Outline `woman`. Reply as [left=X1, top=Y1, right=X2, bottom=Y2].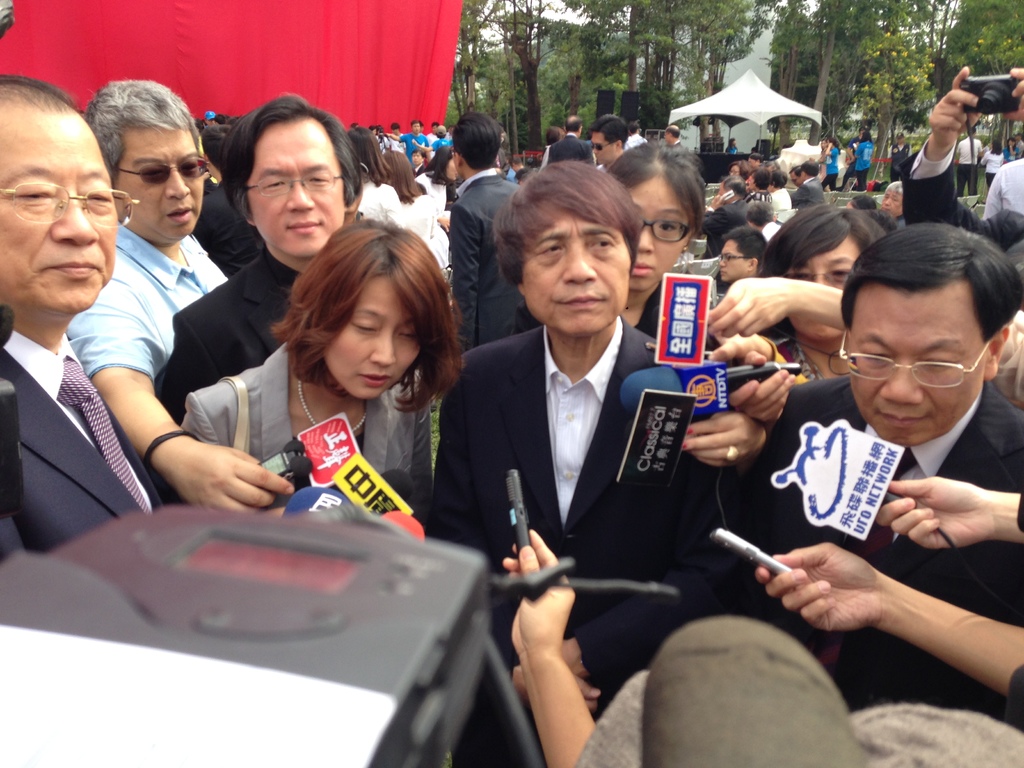
[left=856, top=129, right=878, bottom=191].
